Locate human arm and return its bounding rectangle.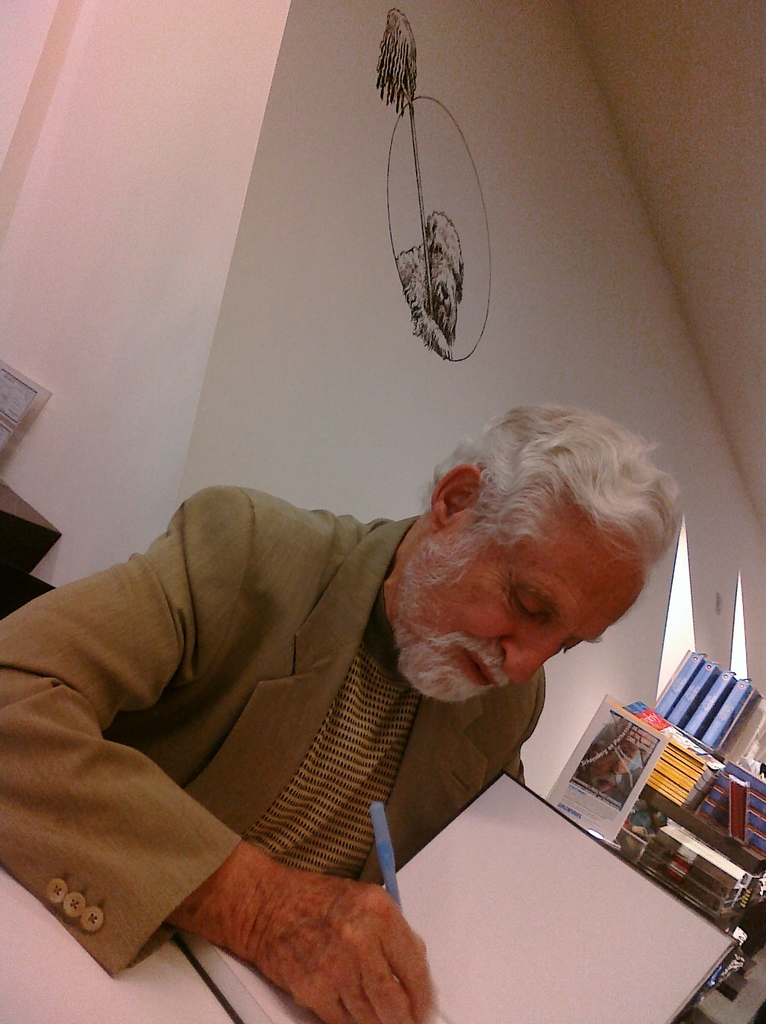
<box>0,469,445,1023</box>.
